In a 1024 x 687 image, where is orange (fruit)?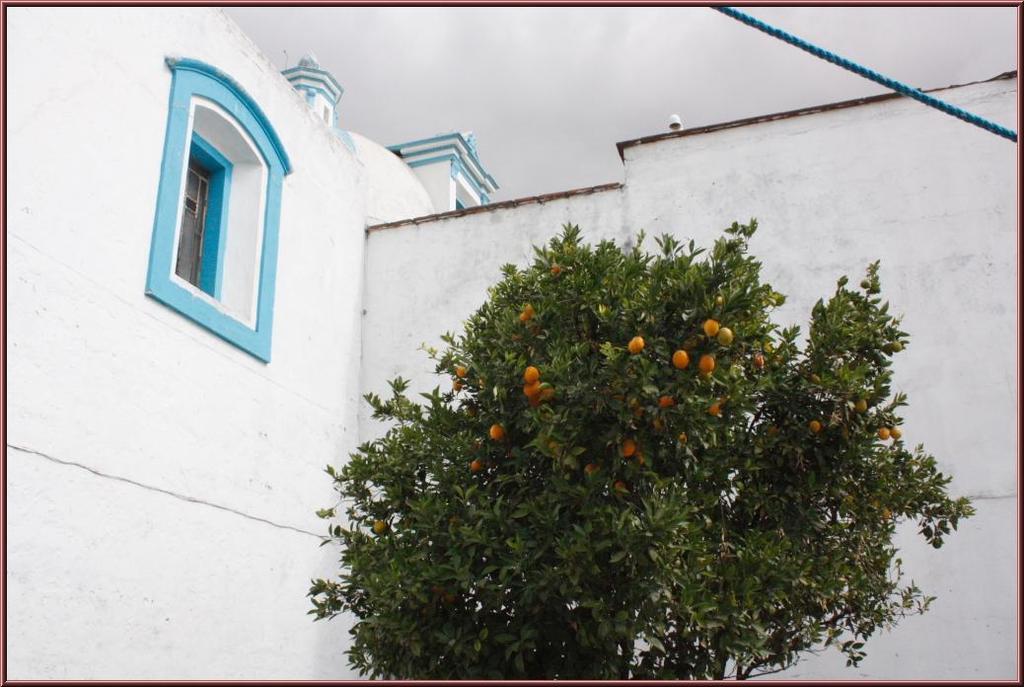
[530,382,551,401].
